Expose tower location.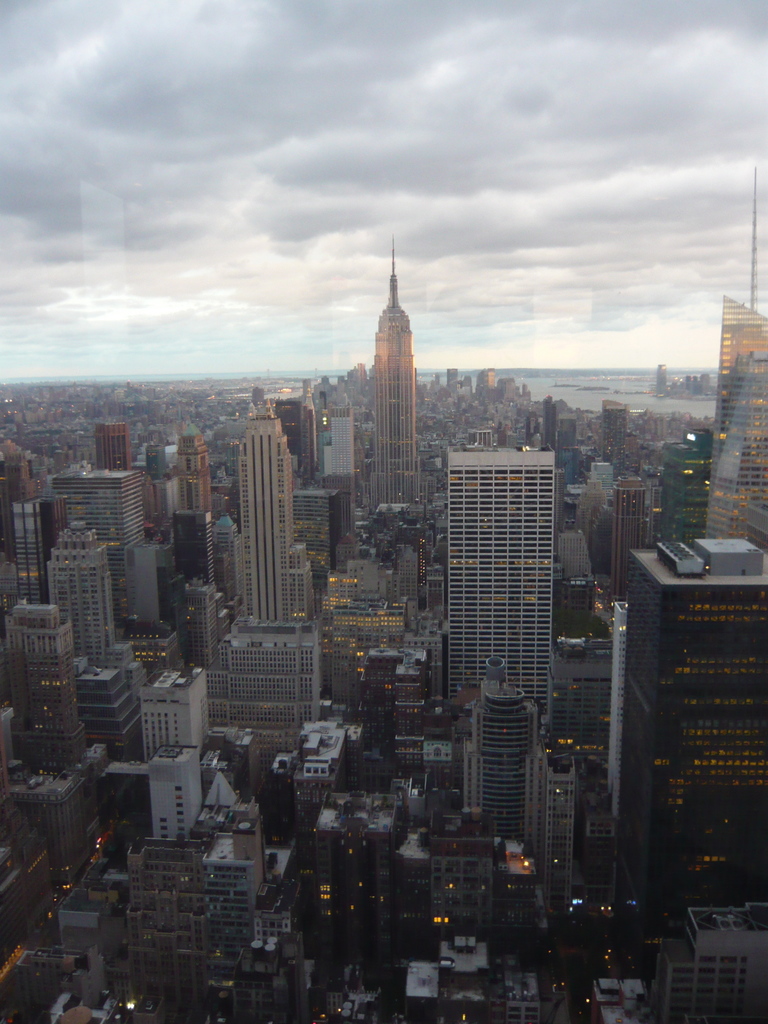
Exposed at [215,626,320,746].
